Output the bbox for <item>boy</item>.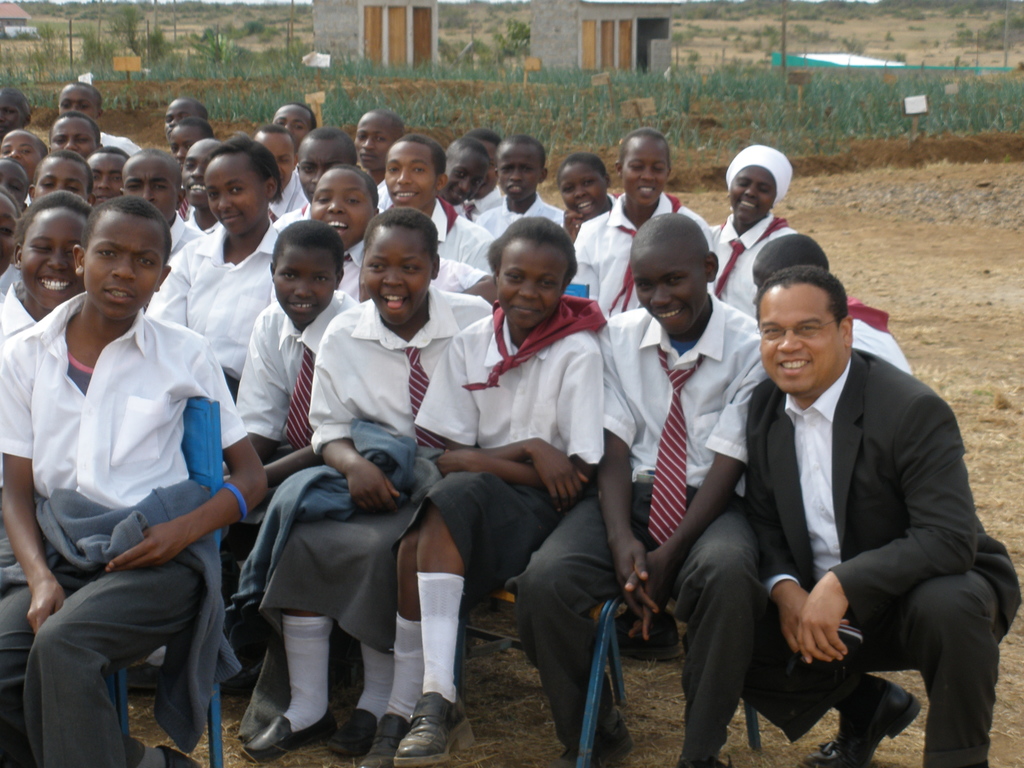
bbox(230, 227, 368, 661).
